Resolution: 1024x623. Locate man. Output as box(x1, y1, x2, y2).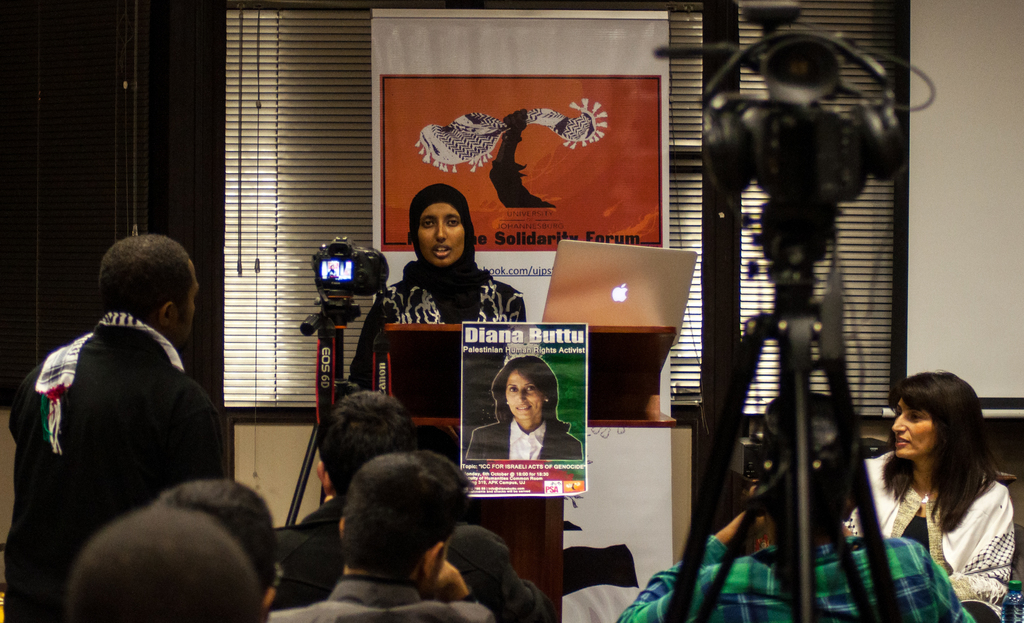
box(19, 222, 246, 599).
